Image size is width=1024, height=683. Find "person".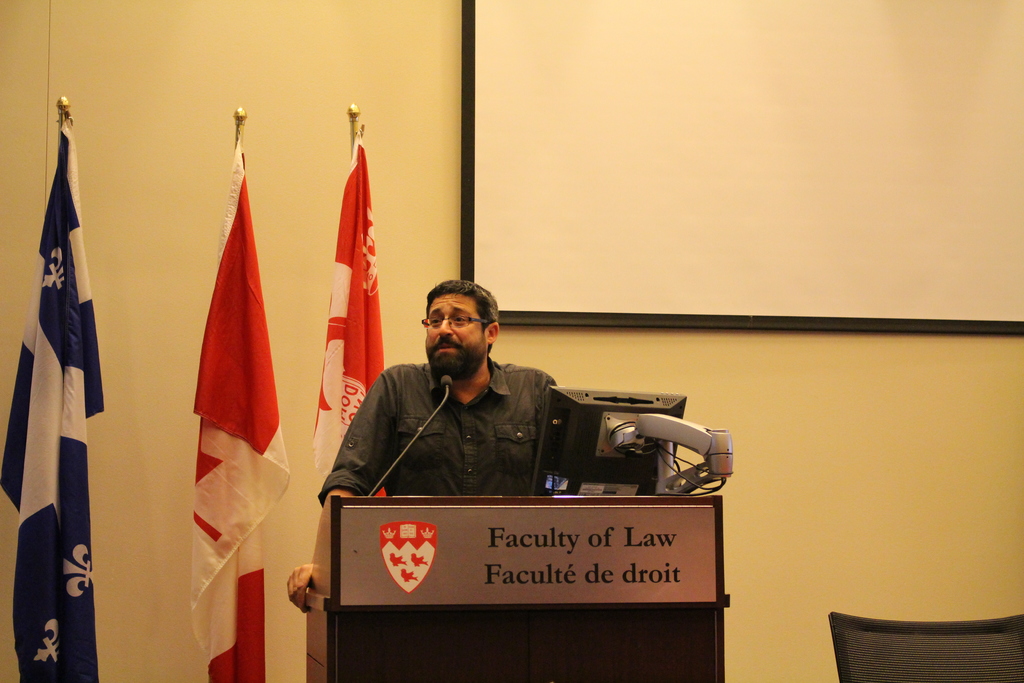
BBox(287, 278, 554, 616).
